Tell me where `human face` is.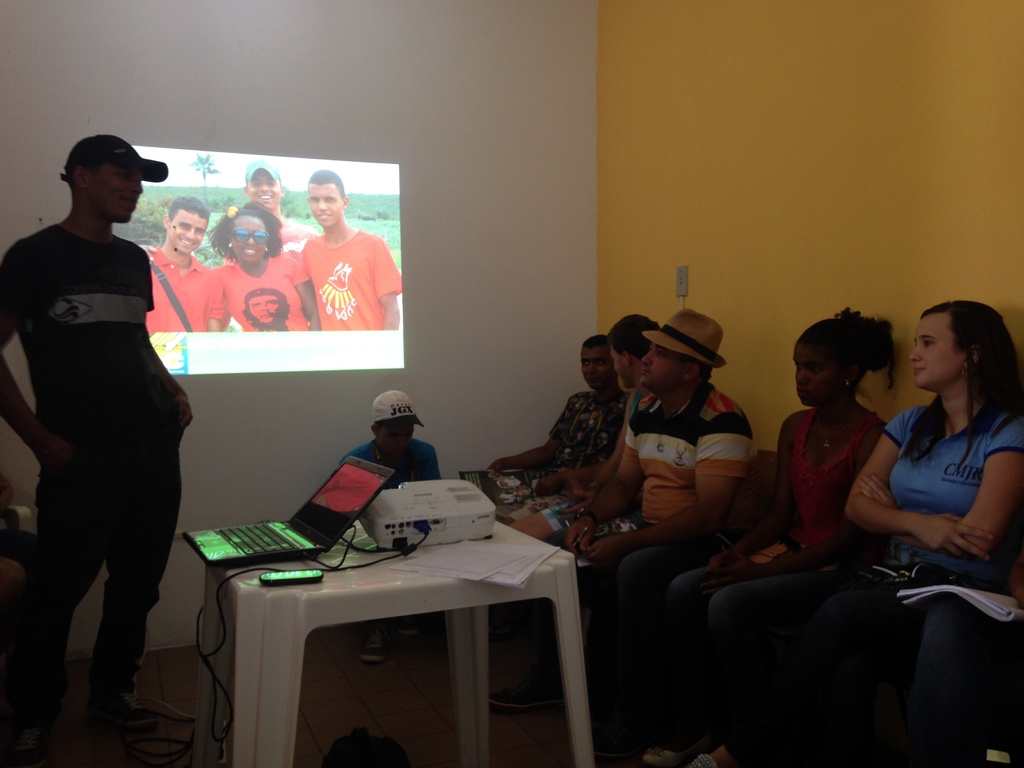
`human face` is at bbox(796, 344, 843, 399).
